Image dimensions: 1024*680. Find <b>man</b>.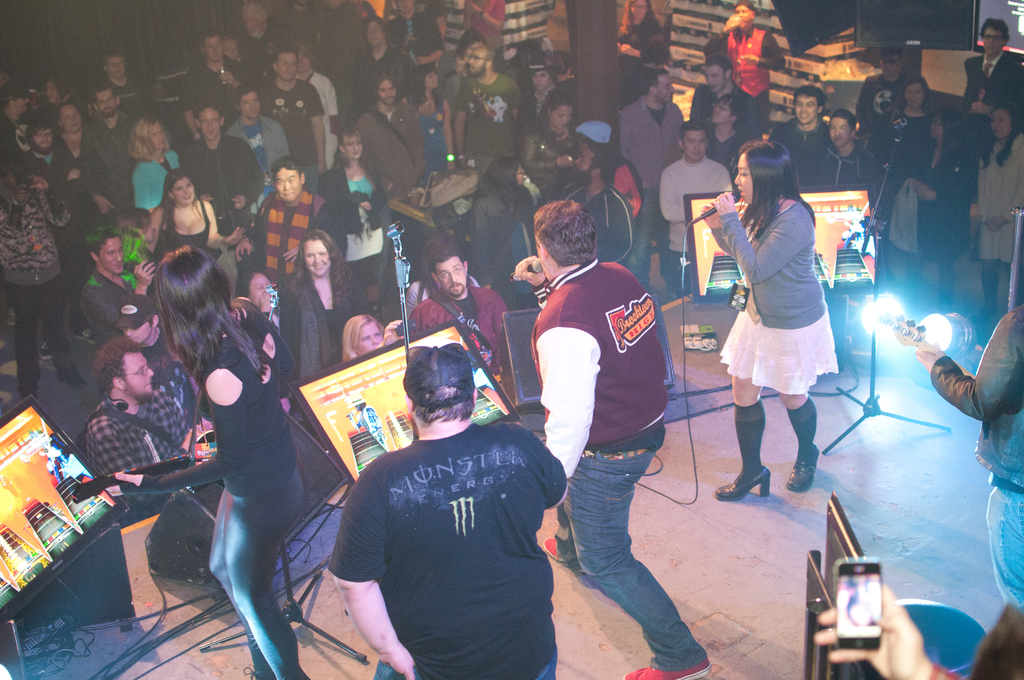
<box>855,35,934,150</box>.
